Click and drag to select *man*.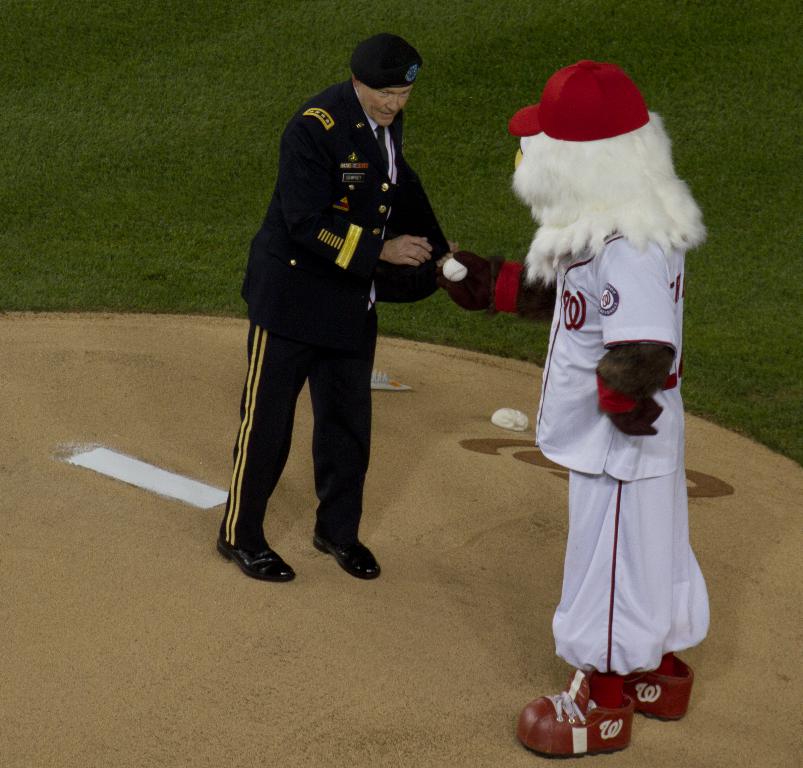
Selection: {"x1": 220, "y1": 50, "x2": 453, "y2": 589}.
